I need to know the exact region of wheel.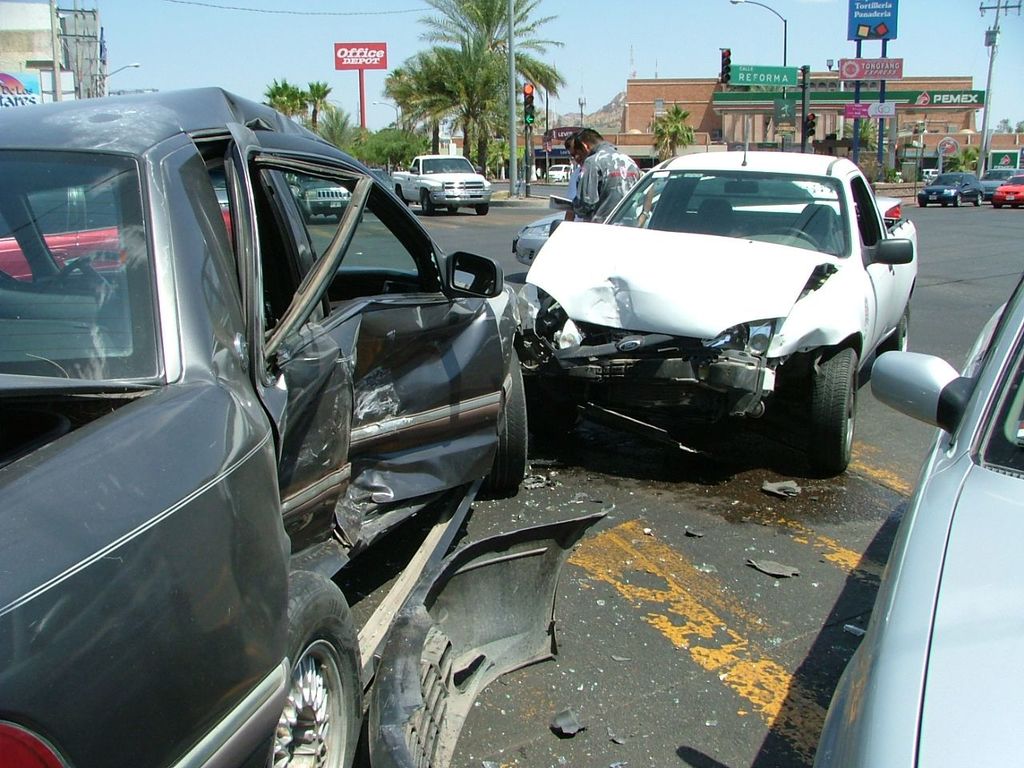
Region: region(495, 351, 537, 487).
